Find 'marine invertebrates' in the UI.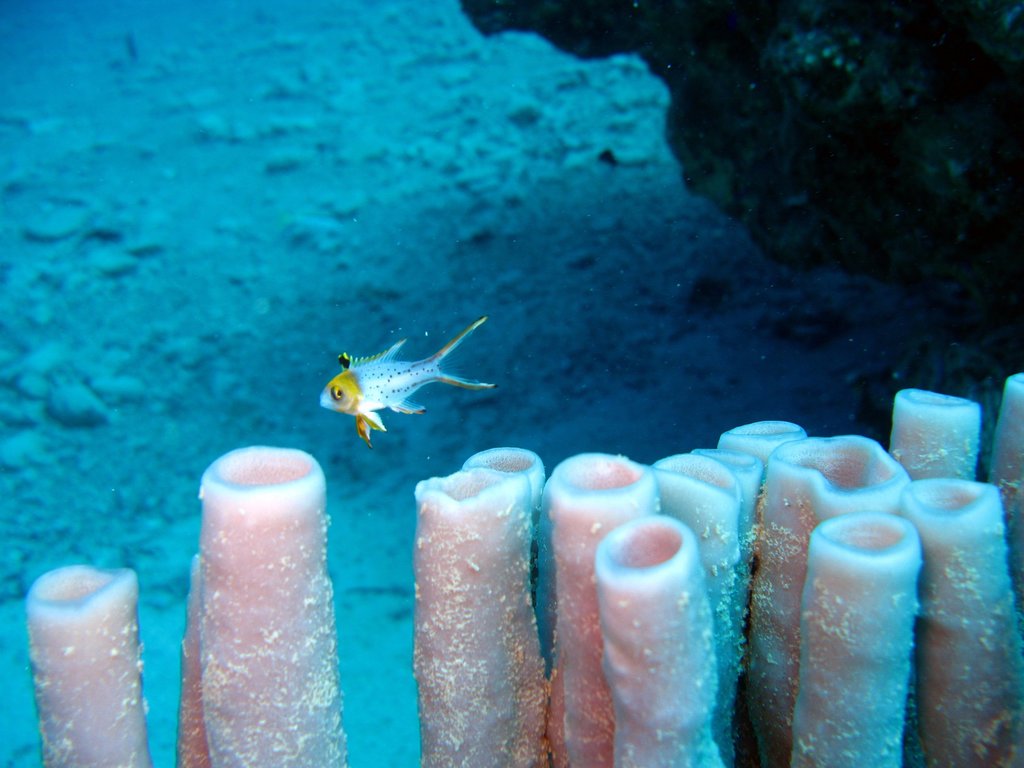
UI element at box(3, 552, 159, 767).
